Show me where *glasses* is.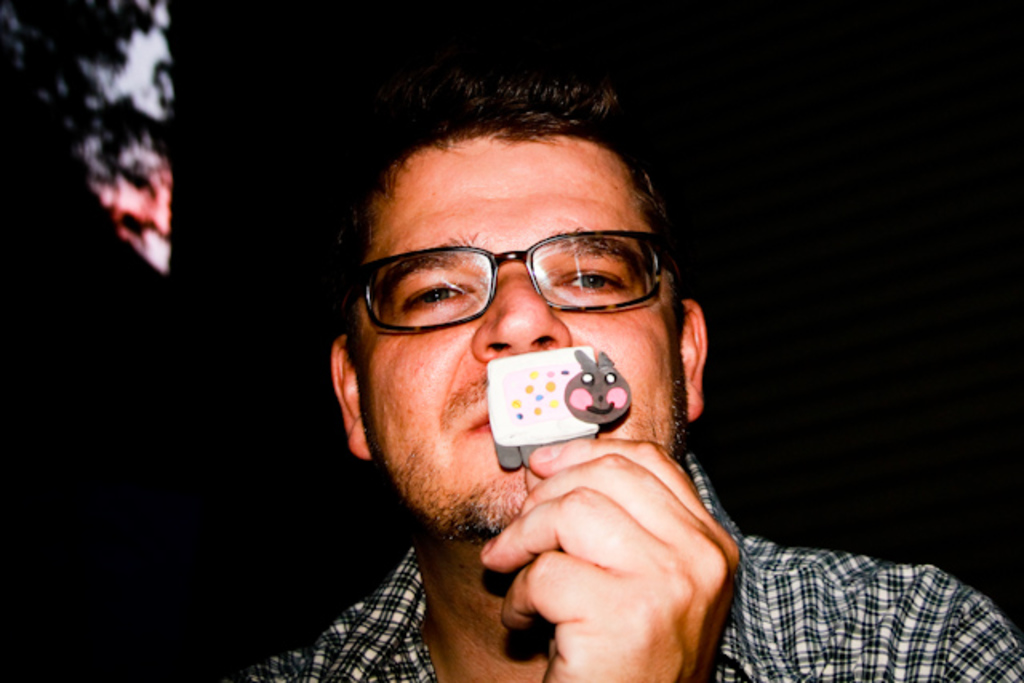
*glasses* is at 347, 234, 683, 331.
